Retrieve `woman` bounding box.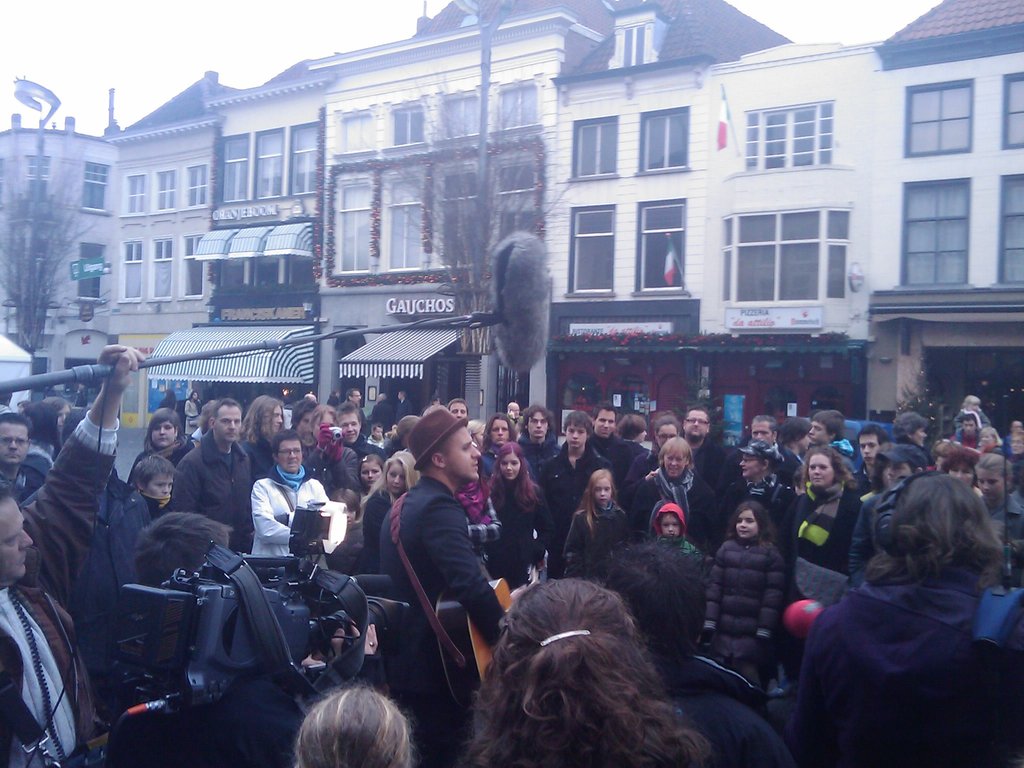
Bounding box: detection(241, 397, 287, 479).
